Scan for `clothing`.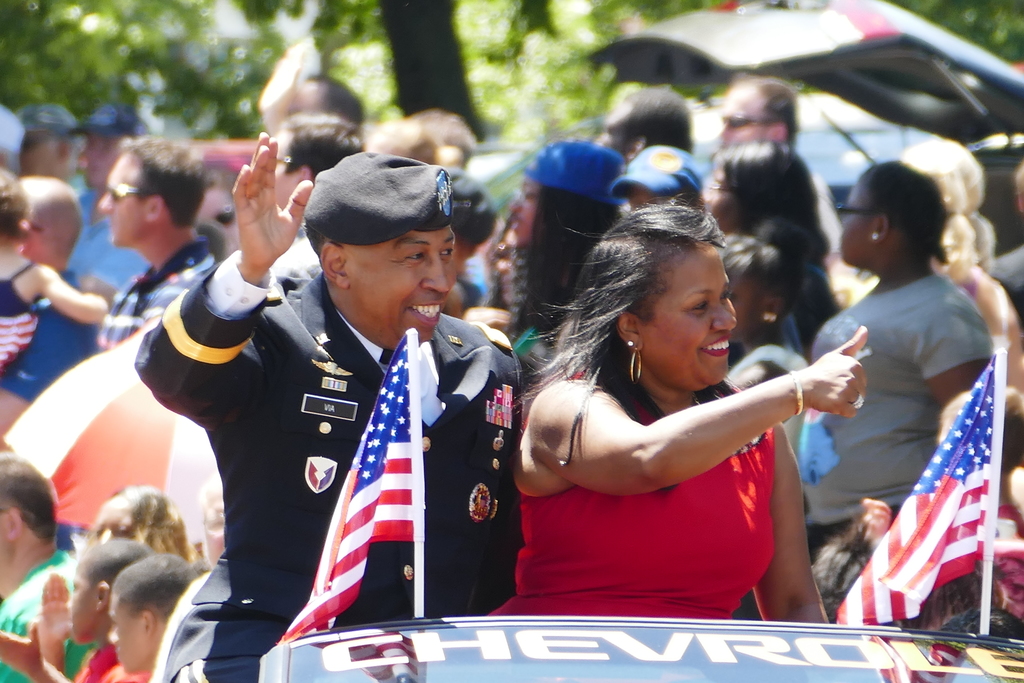
Scan result: [x1=794, y1=256, x2=1004, y2=561].
